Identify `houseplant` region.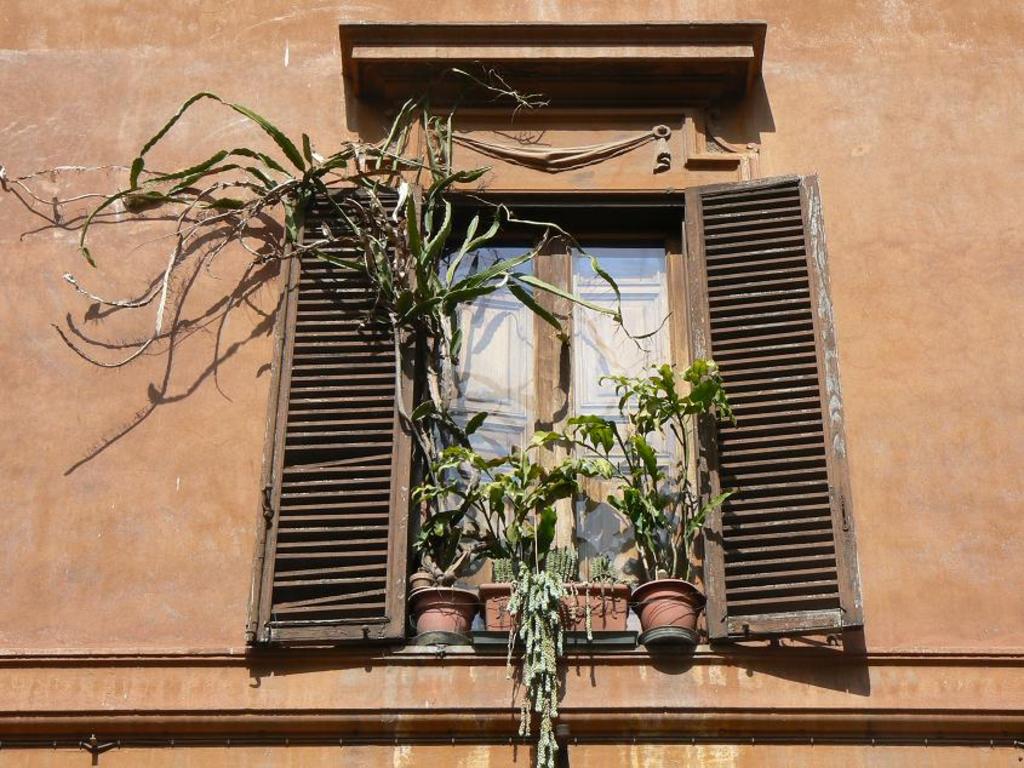
Region: BBox(0, 88, 522, 650).
